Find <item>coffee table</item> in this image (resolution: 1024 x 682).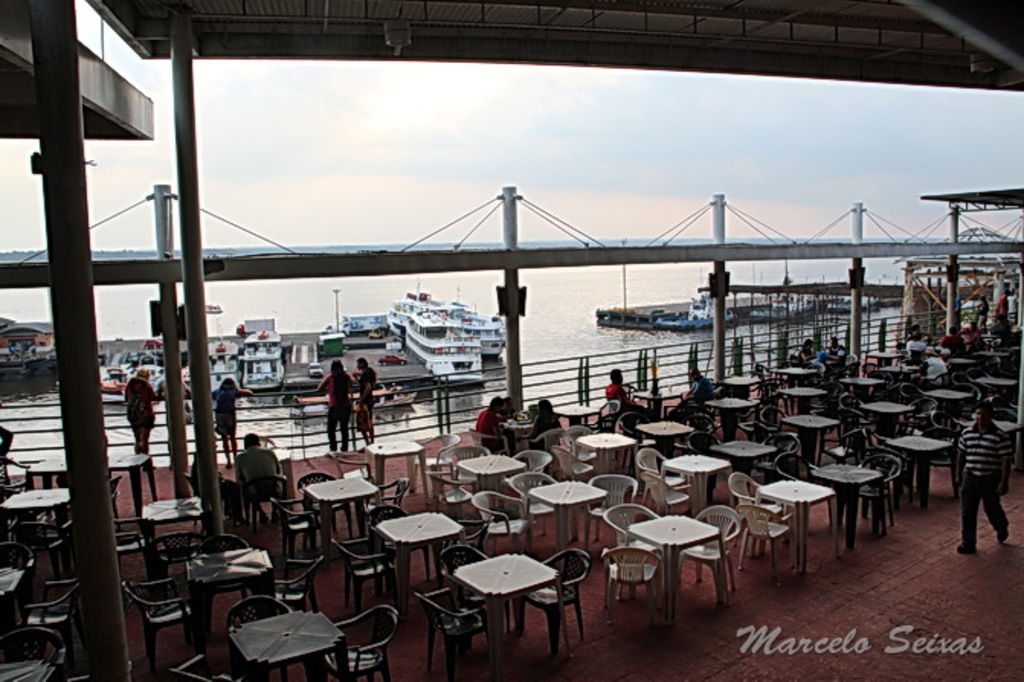
[107, 458, 156, 507].
